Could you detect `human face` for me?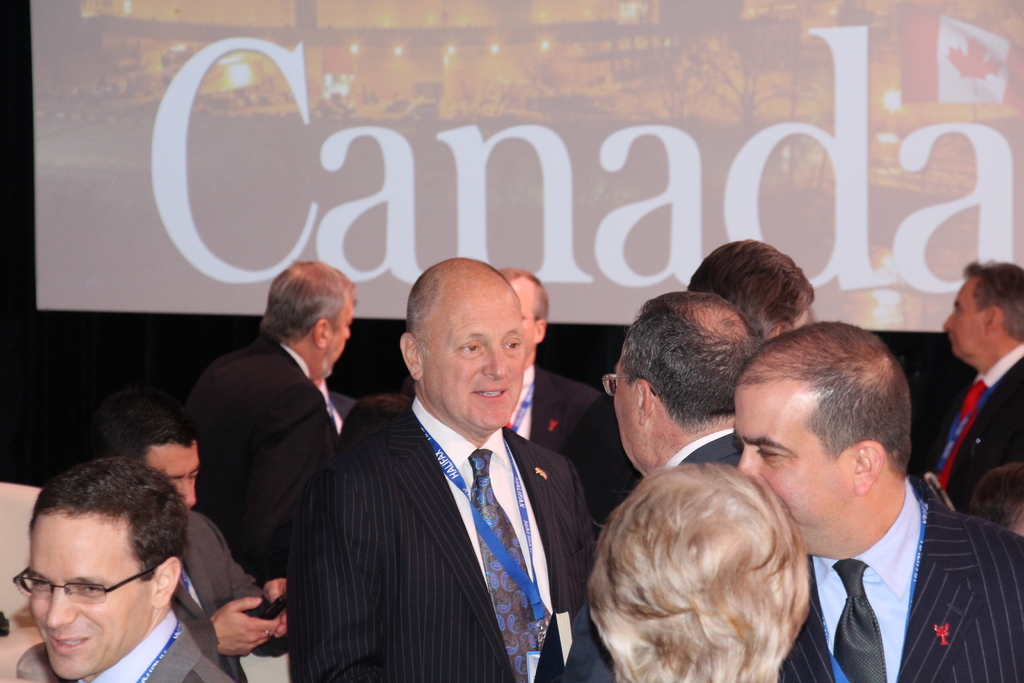
Detection result: l=942, t=279, r=979, b=359.
